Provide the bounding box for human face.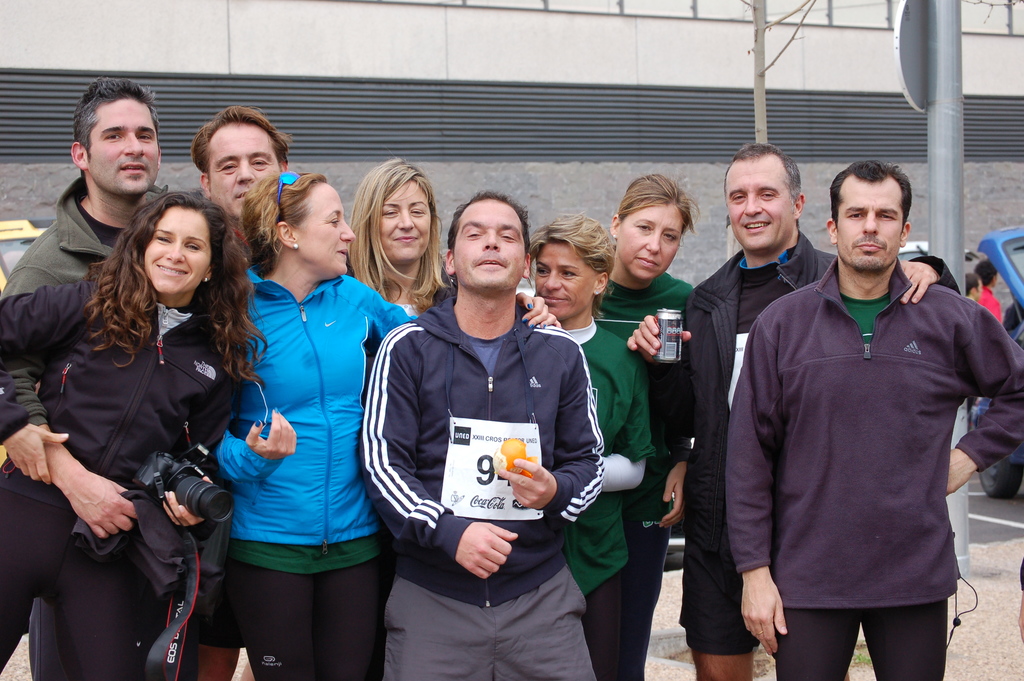
<region>621, 199, 680, 274</region>.
